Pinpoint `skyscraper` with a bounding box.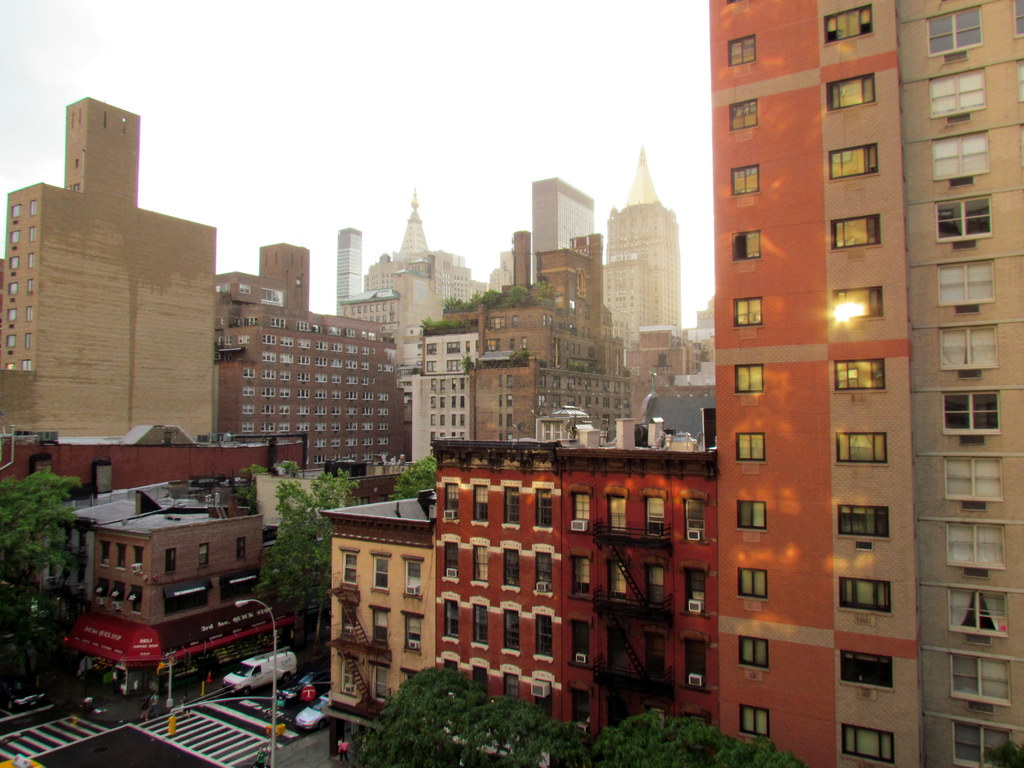
[339, 183, 482, 465].
